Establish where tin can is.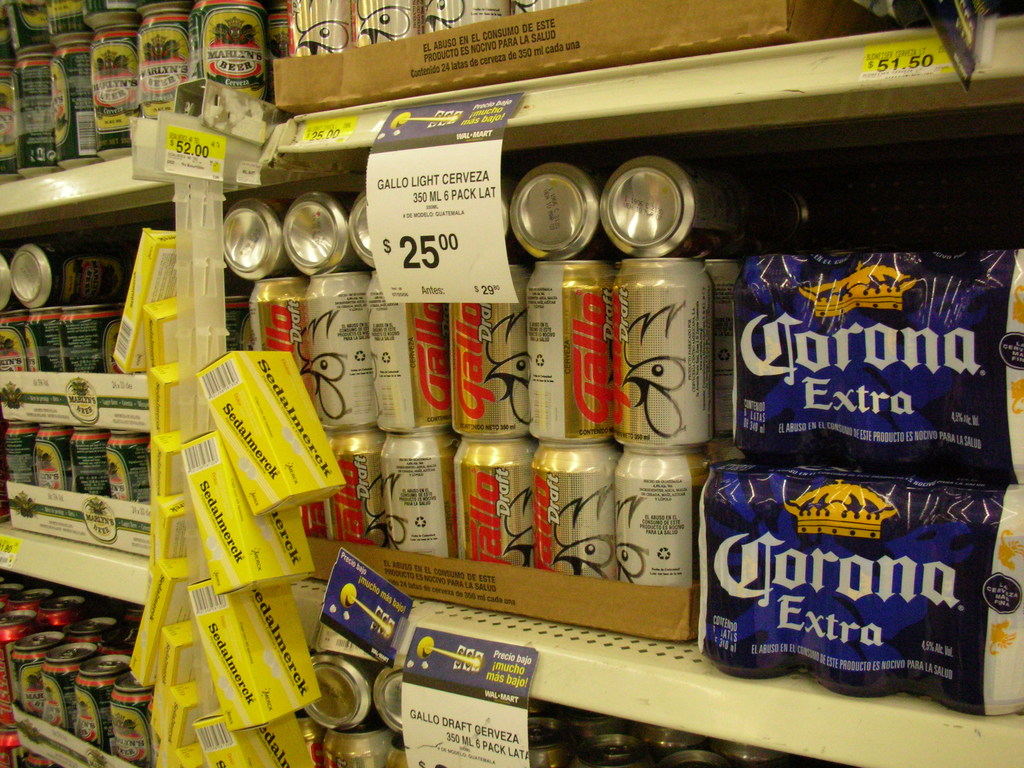
Established at select_region(382, 438, 459, 558).
